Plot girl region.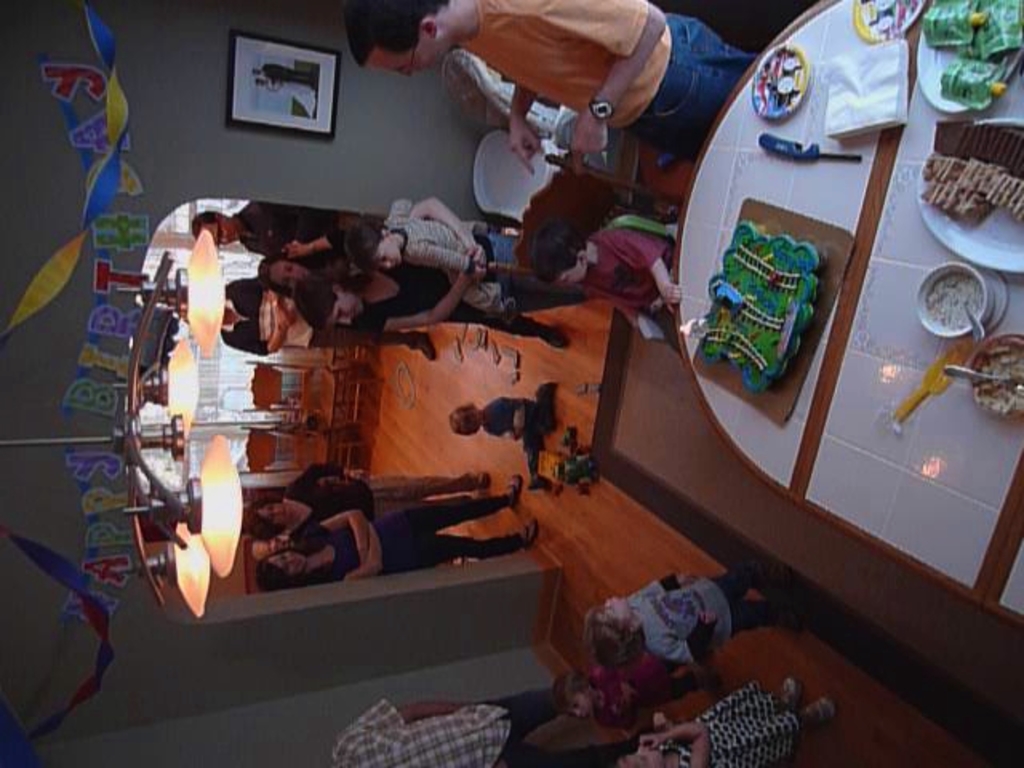
Plotted at (579,571,795,678).
